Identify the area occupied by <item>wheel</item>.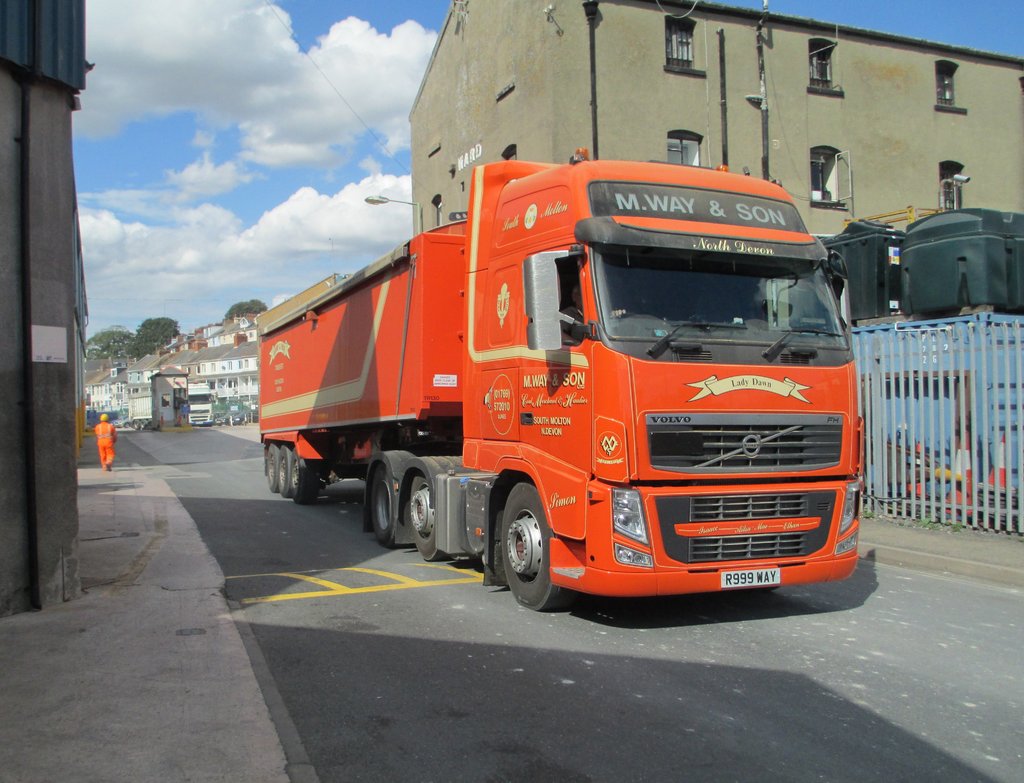
Area: region(410, 470, 449, 561).
